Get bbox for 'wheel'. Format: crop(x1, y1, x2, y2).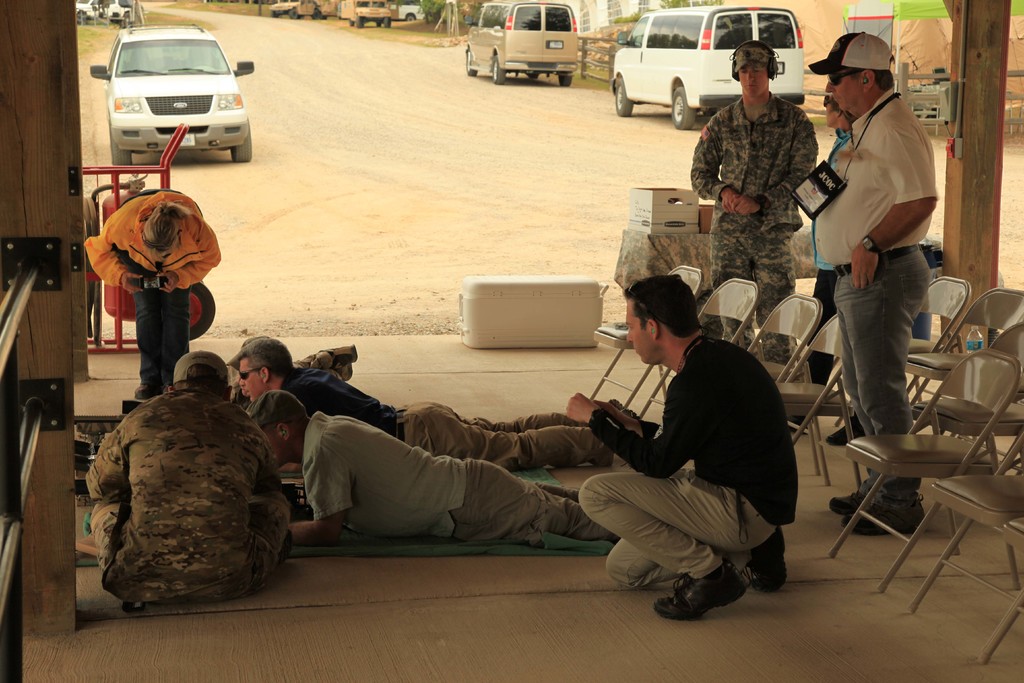
crop(124, 12, 138, 27).
